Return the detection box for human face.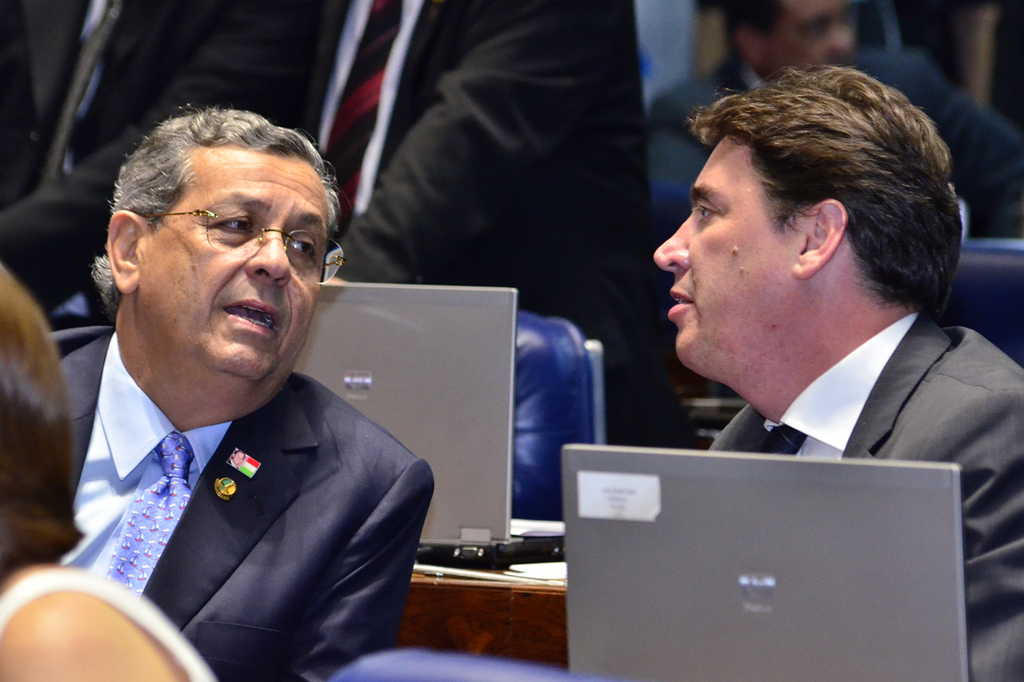
<bbox>130, 145, 341, 396</bbox>.
